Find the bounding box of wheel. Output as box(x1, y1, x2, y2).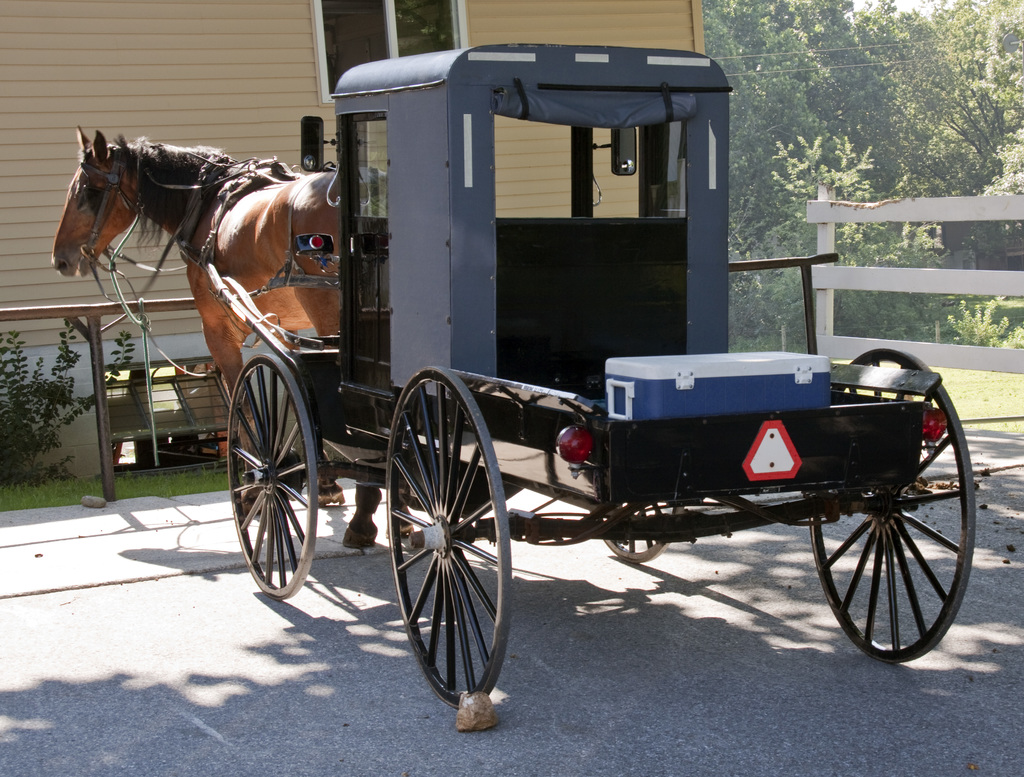
box(810, 347, 974, 662).
